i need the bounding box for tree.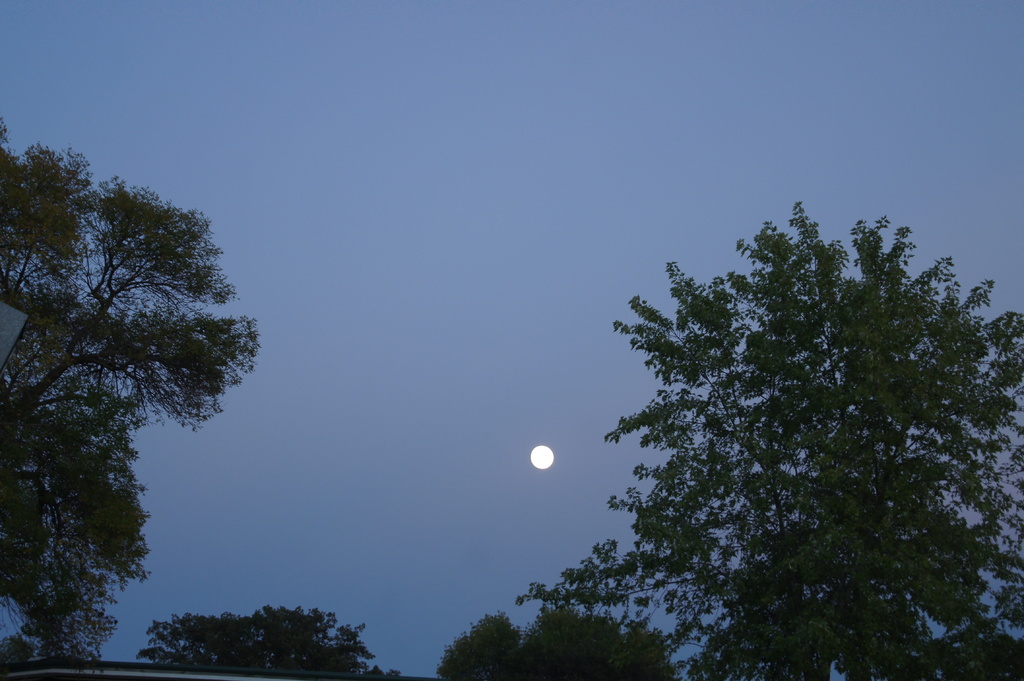
Here it is: BBox(430, 609, 531, 680).
